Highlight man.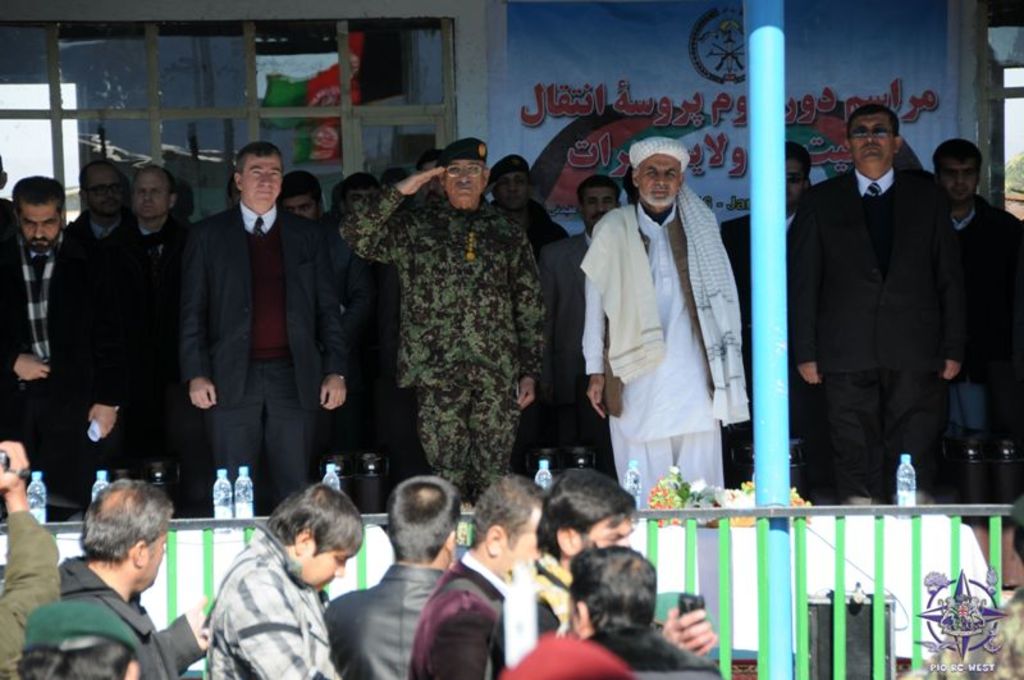
Highlighted region: bbox(184, 140, 348, 519).
